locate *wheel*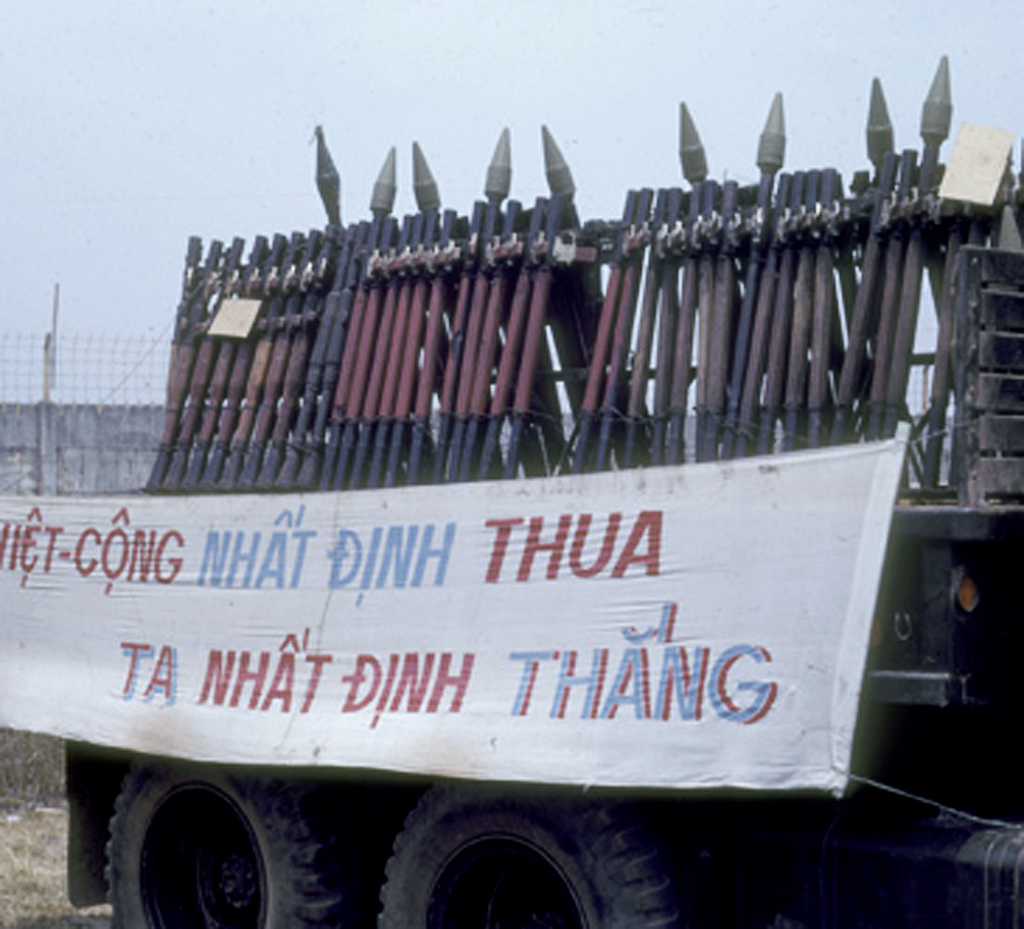
bbox=(373, 773, 712, 928)
